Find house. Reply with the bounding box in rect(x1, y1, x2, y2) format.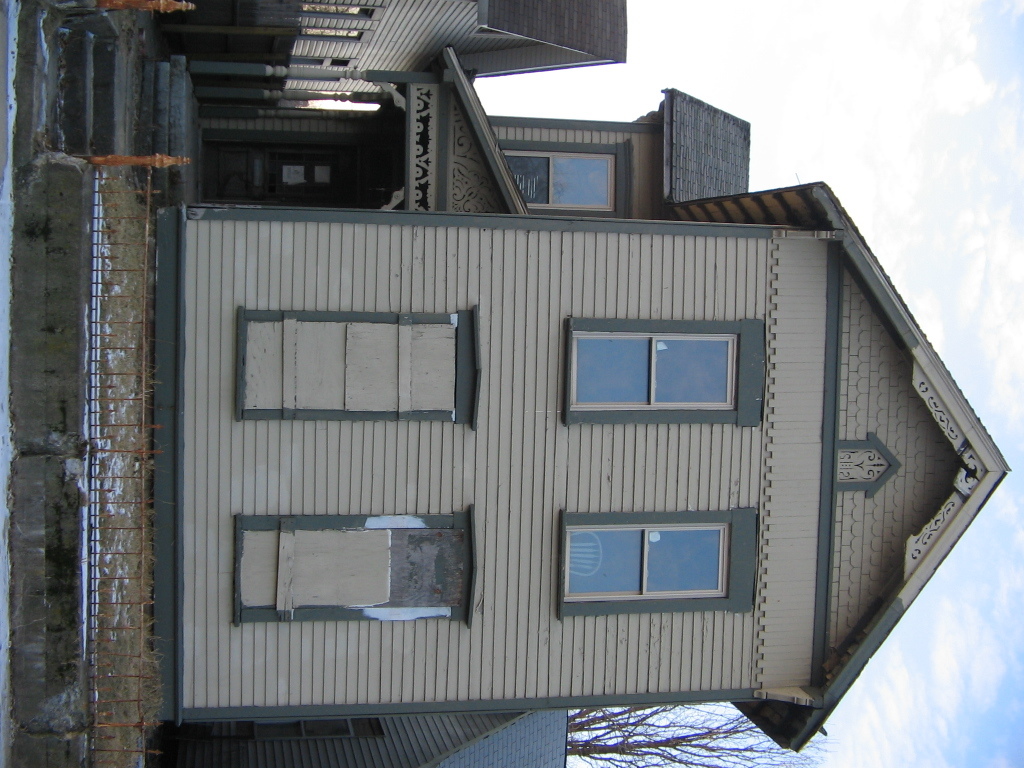
rect(149, 183, 1007, 713).
